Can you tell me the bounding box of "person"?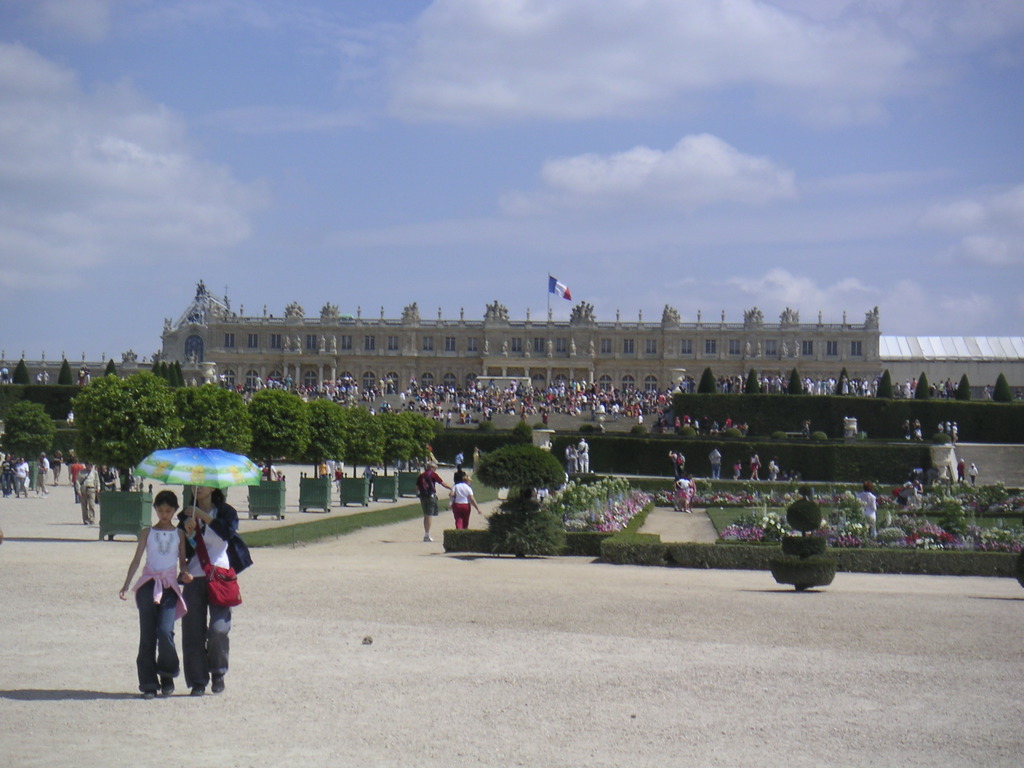
pyautogui.locateOnScreen(707, 447, 721, 476).
